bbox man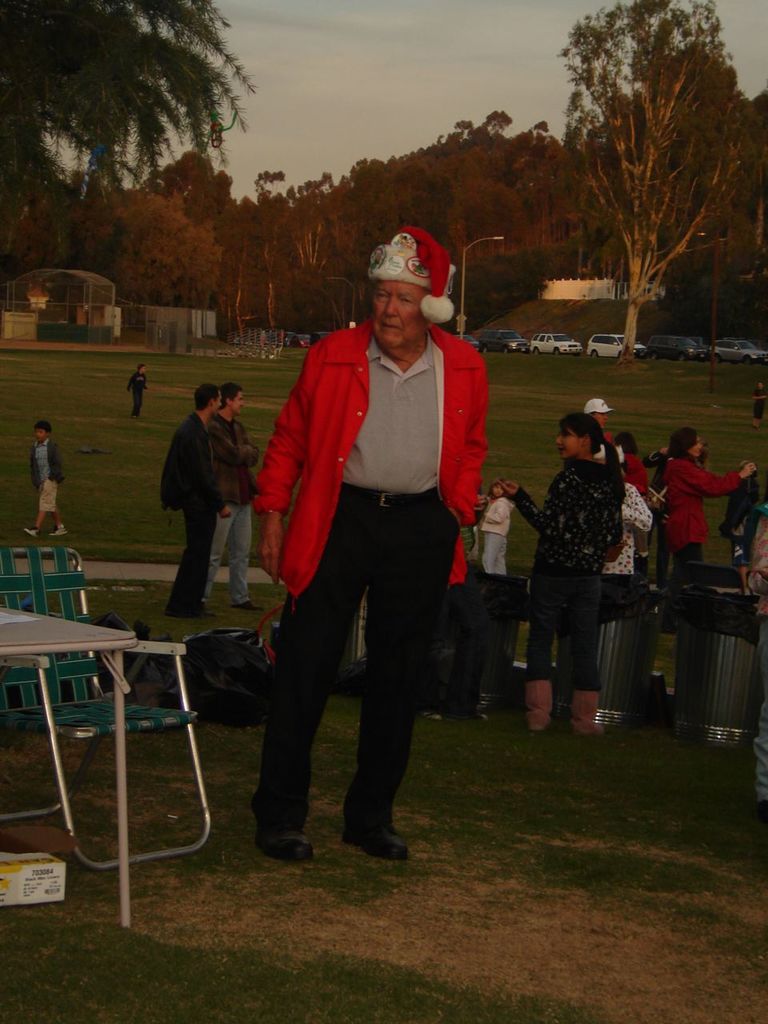
156 383 234 625
